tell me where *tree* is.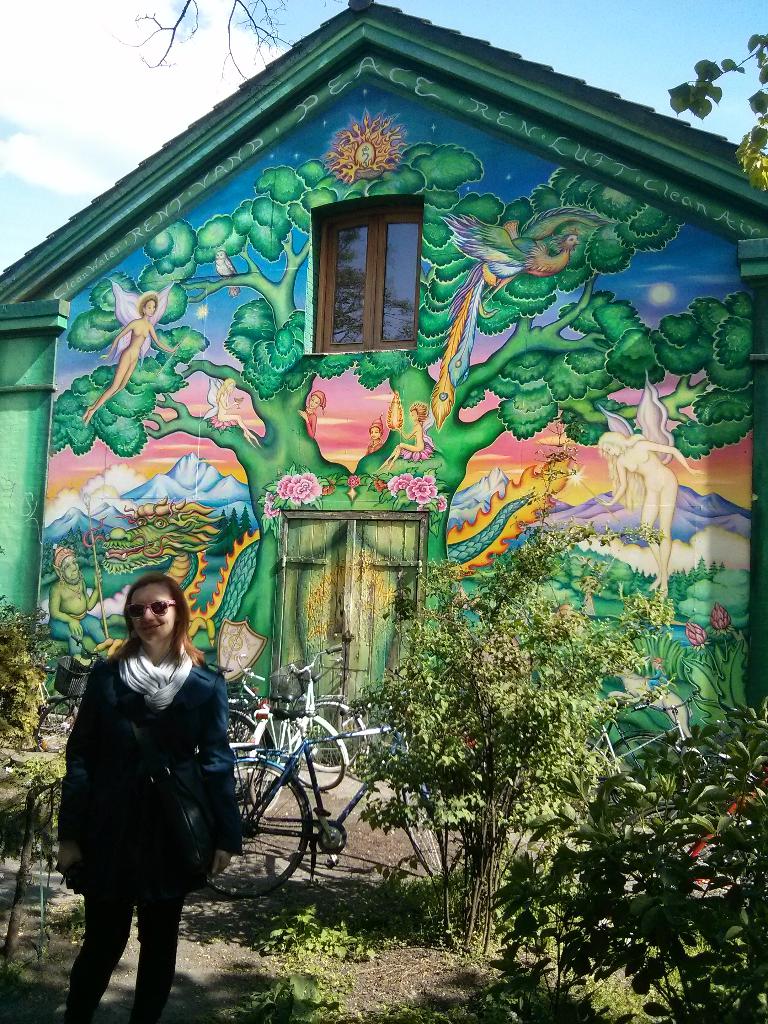
*tree* is at l=110, t=0, r=306, b=113.
